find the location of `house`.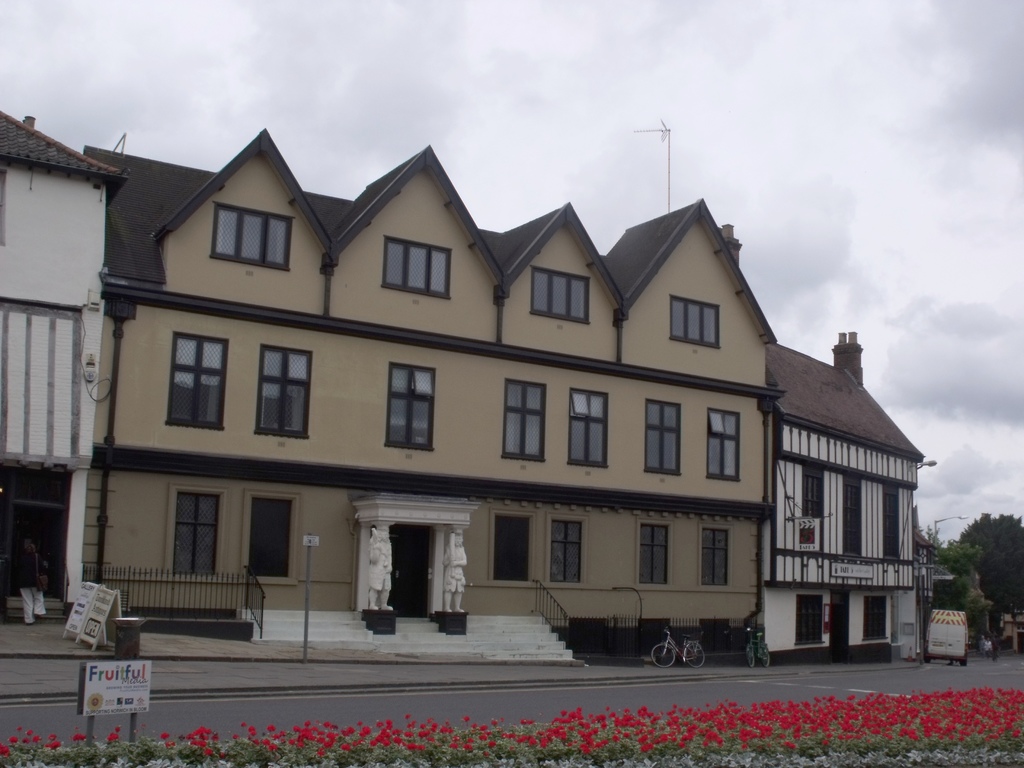
Location: box=[0, 121, 107, 616].
